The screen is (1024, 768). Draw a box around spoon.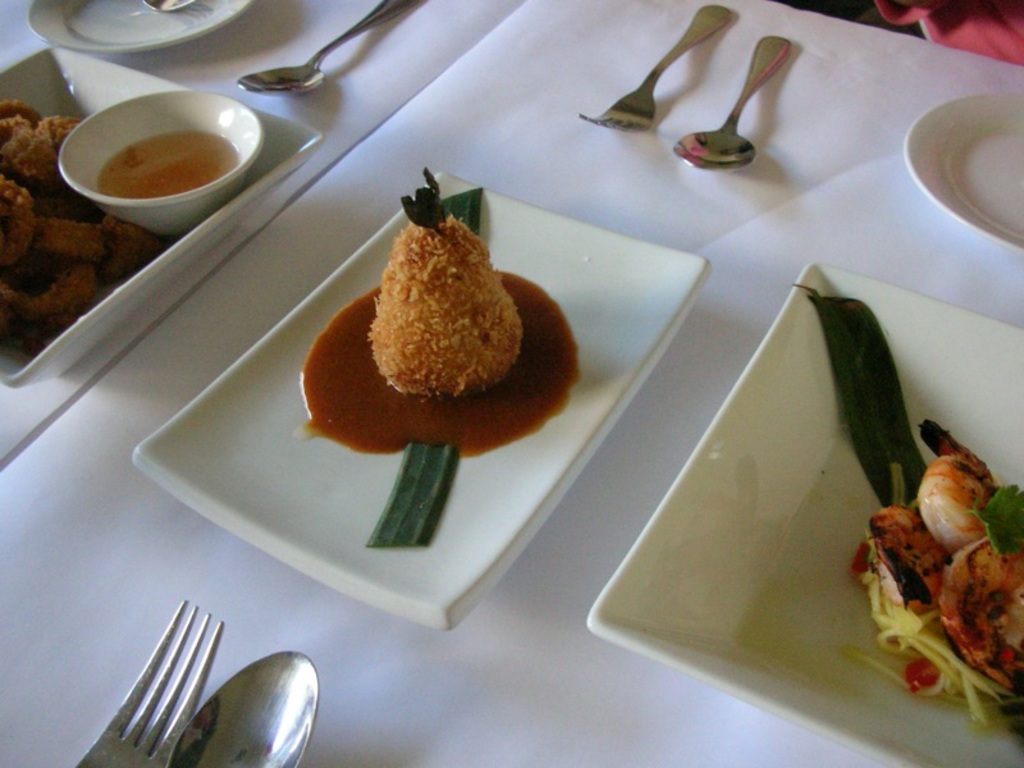
box=[238, 0, 419, 99].
